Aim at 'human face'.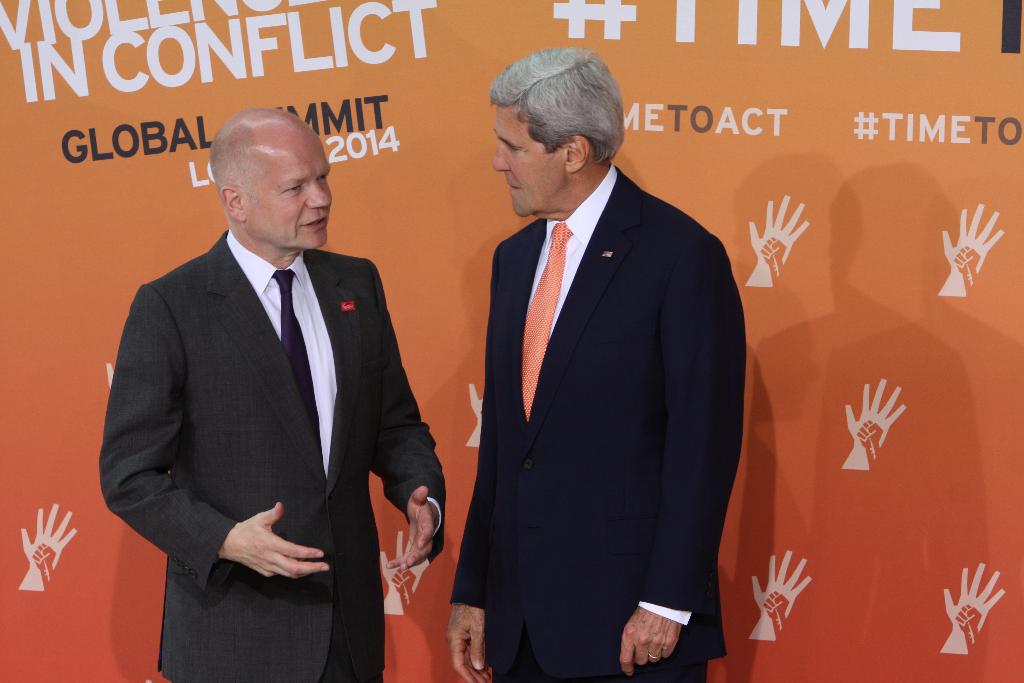
Aimed at l=241, t=131, r=333, b=250.
